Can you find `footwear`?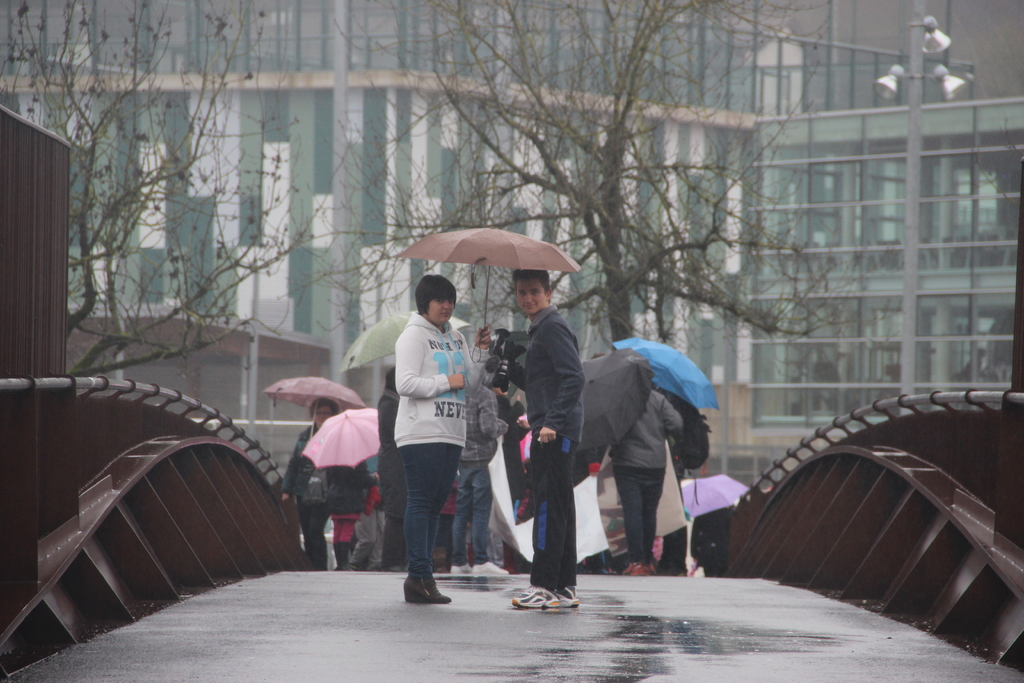
Yes, bounding box: rect(559, 584, 579, 607).
